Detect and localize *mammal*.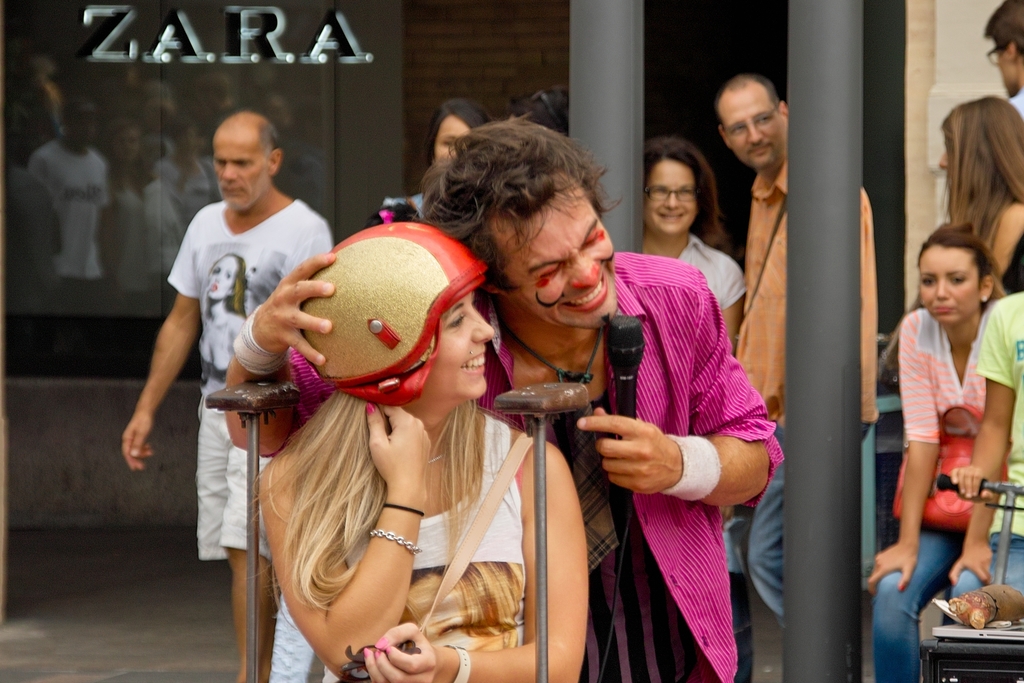
Localized at [120, 104, 335, 682].
